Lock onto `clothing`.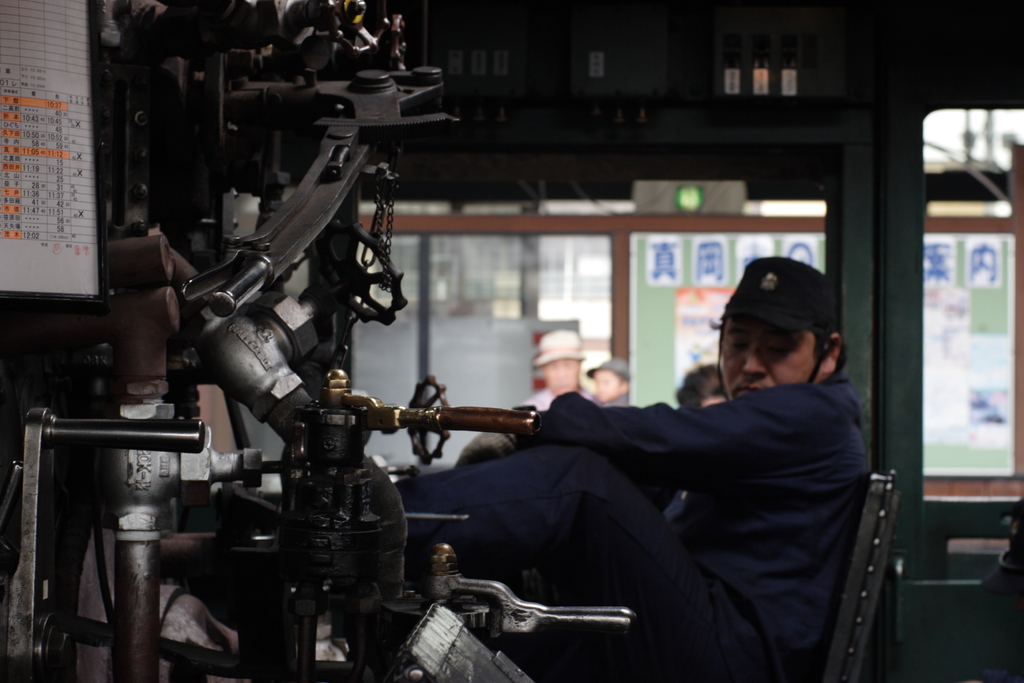
Locked: x1=394 y1=372 x2=865 y2=682.
